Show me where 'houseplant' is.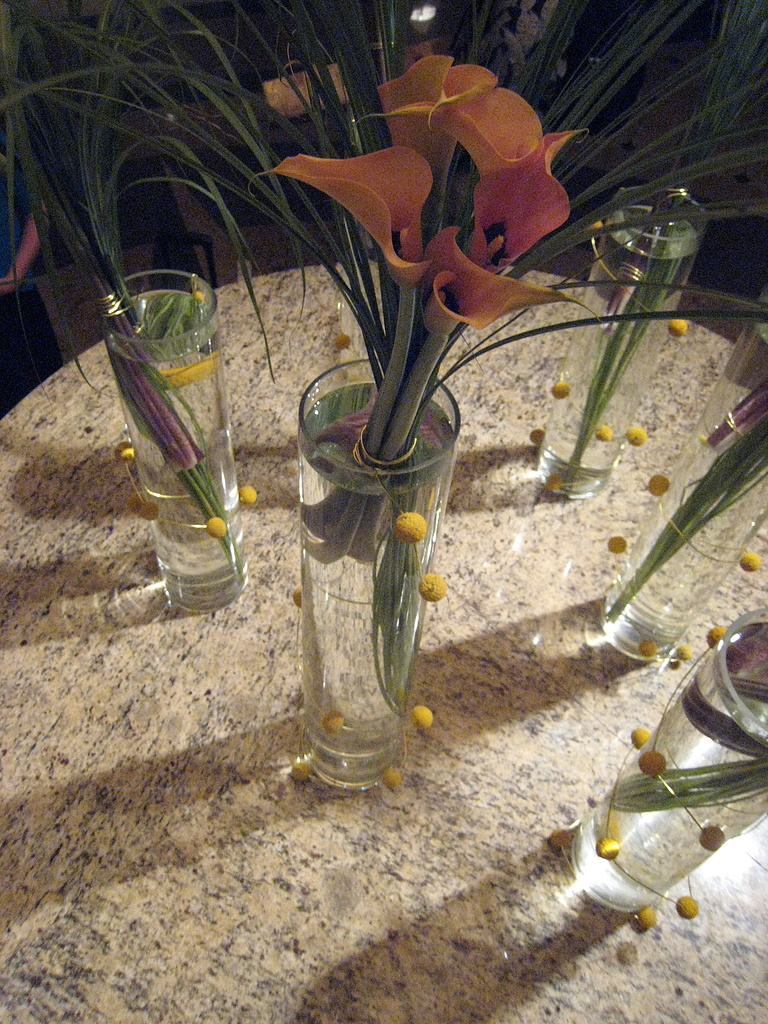
'houseplant' is at select_region(553, 609, 767, 900).
